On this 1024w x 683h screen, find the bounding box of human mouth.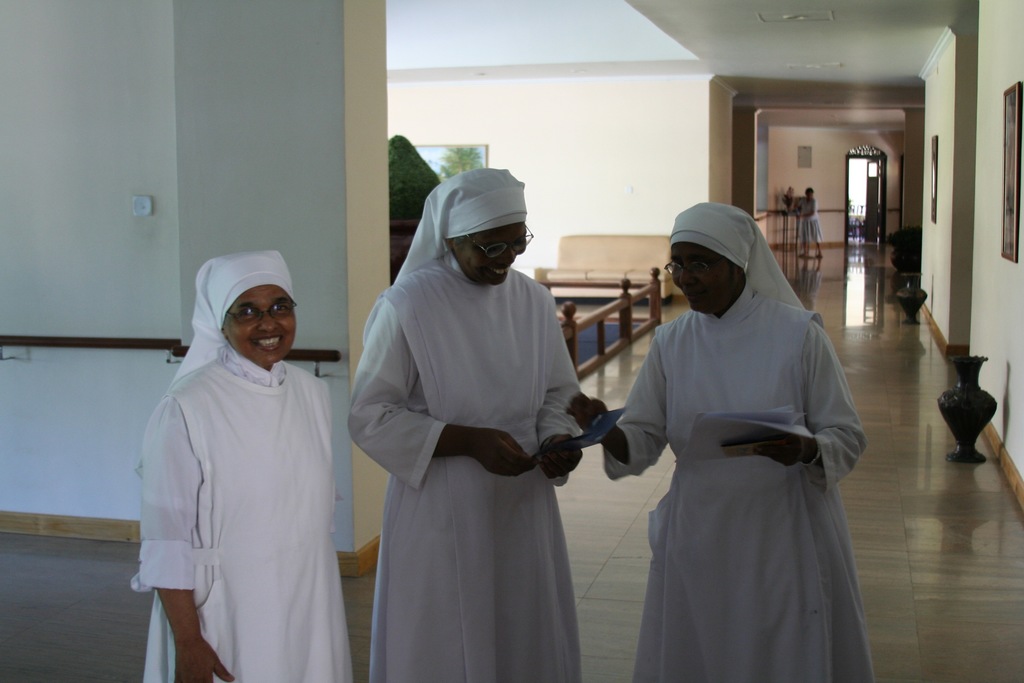
Bounding box: BBox(251, 329, 284, 351).
